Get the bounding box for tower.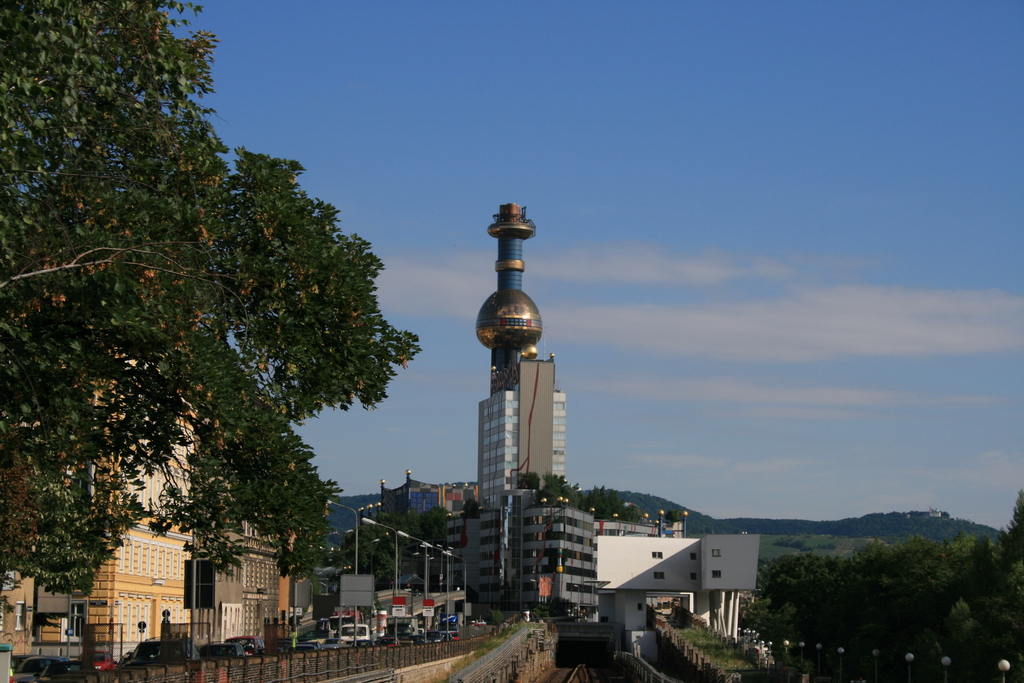
region(461, 201, 571, 614).
